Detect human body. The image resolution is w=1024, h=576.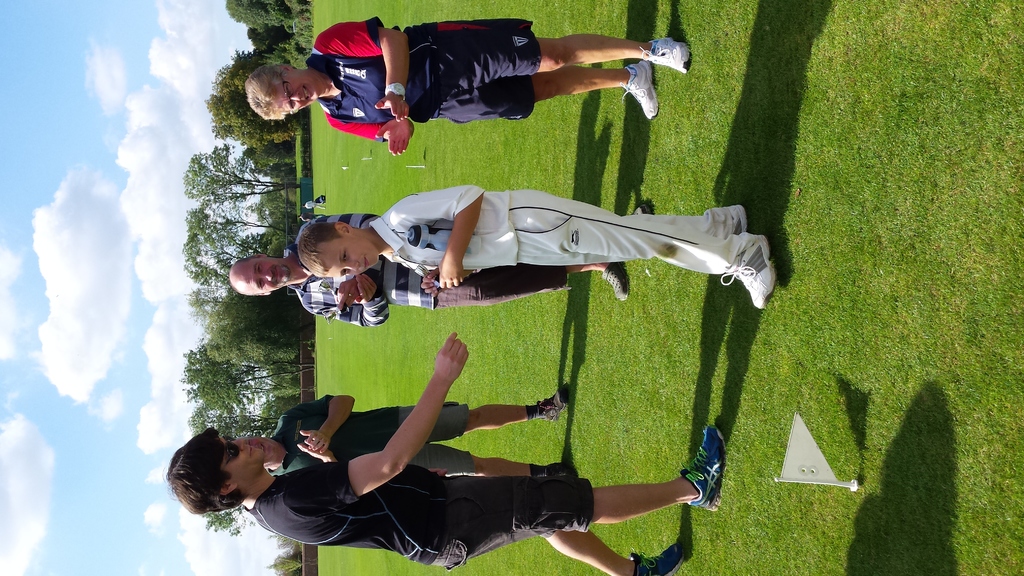
[left=232, top=384, right=573, bottom=470].
